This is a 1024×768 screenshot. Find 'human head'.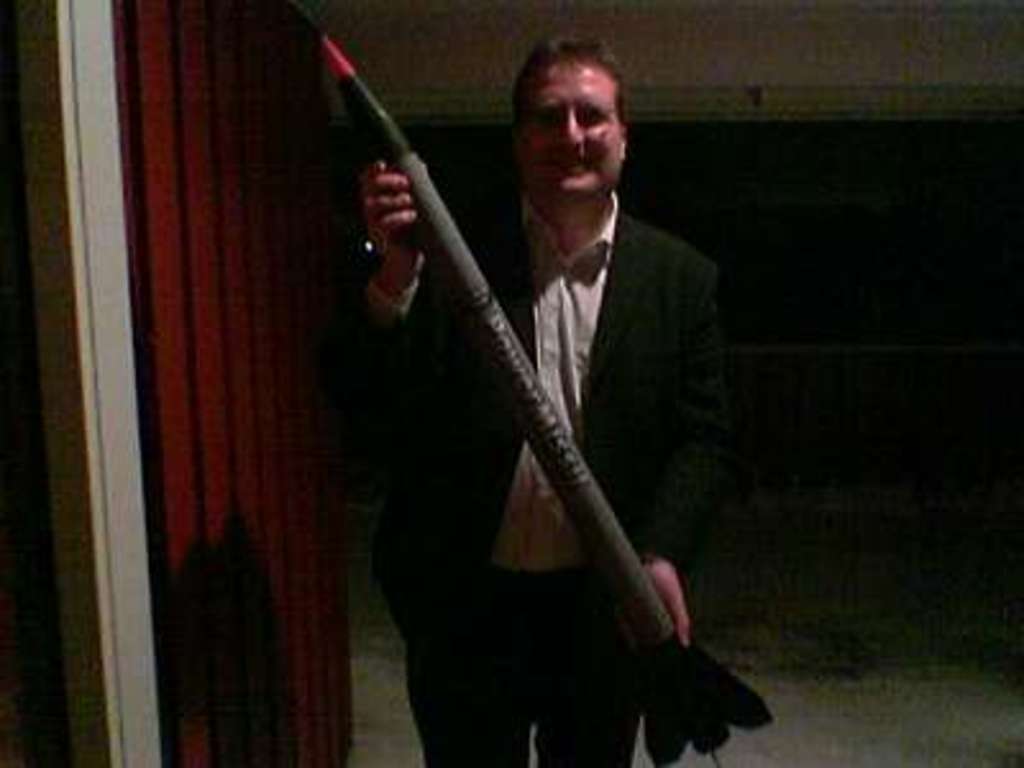
Bounding box: bbox=[509, 41, 630, 179].
